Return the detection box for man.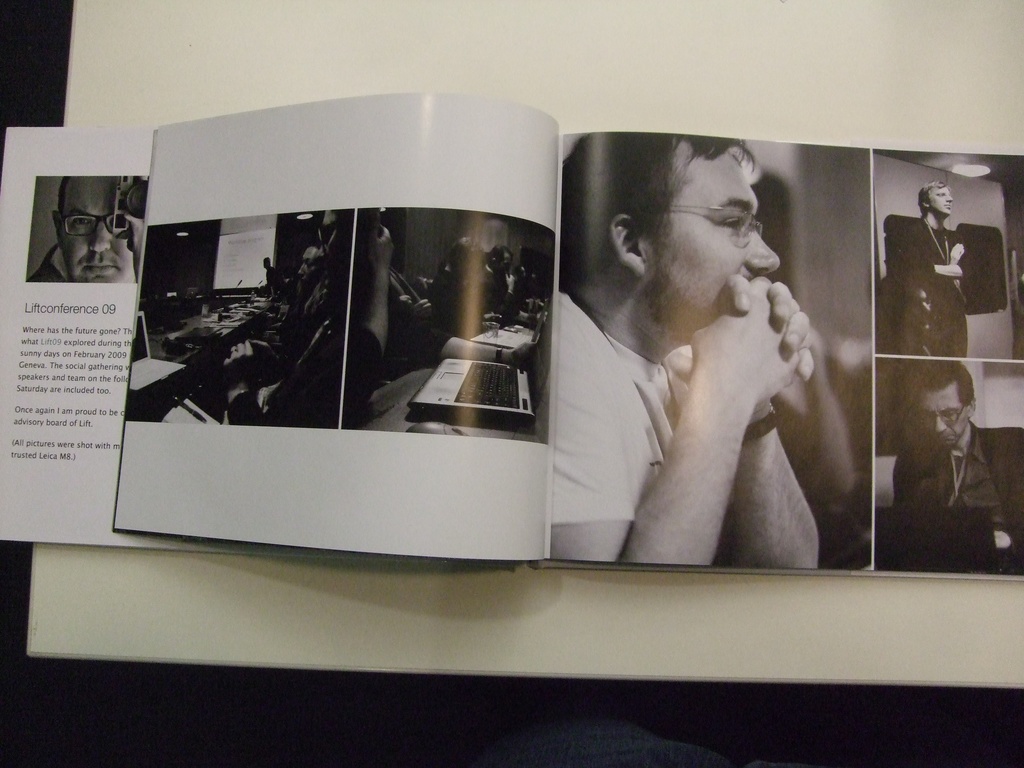
<bbox>877, 183, 966, 356</bbox>.
